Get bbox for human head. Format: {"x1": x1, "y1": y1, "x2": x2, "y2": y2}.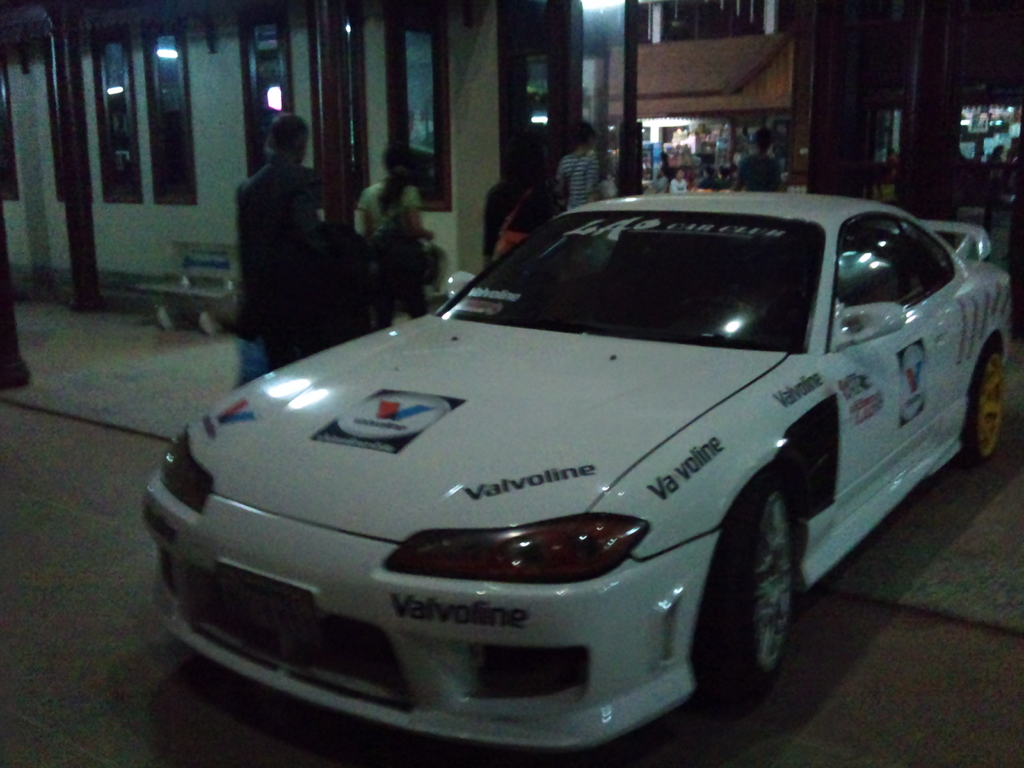
{"x1": 376, "y1": 145, "x2": 413, "y2": 182}.
